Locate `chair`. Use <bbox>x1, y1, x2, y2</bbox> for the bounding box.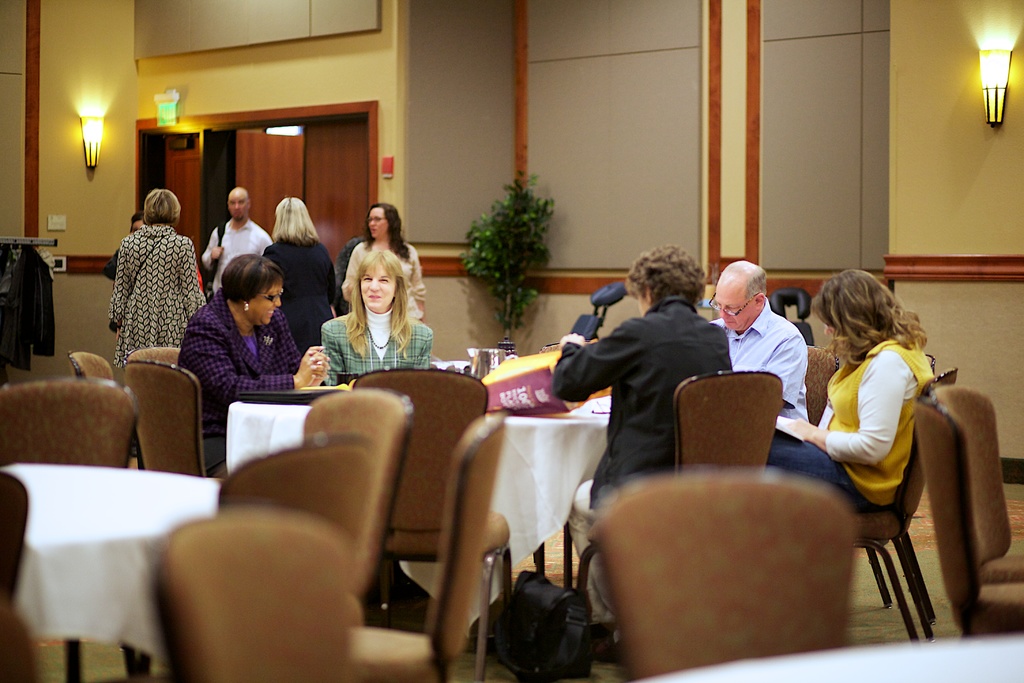
<bbox>349, 412, 510, 682</bbox>.
